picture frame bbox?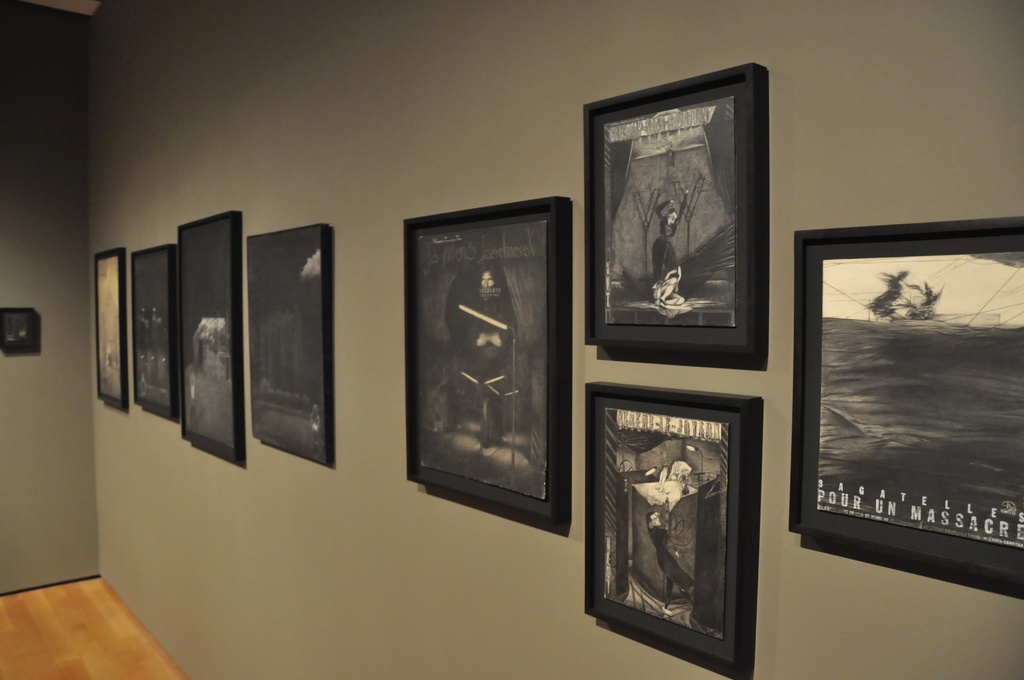
{"left": 175, "top": 210, "right": 254, "bottom": 474}
